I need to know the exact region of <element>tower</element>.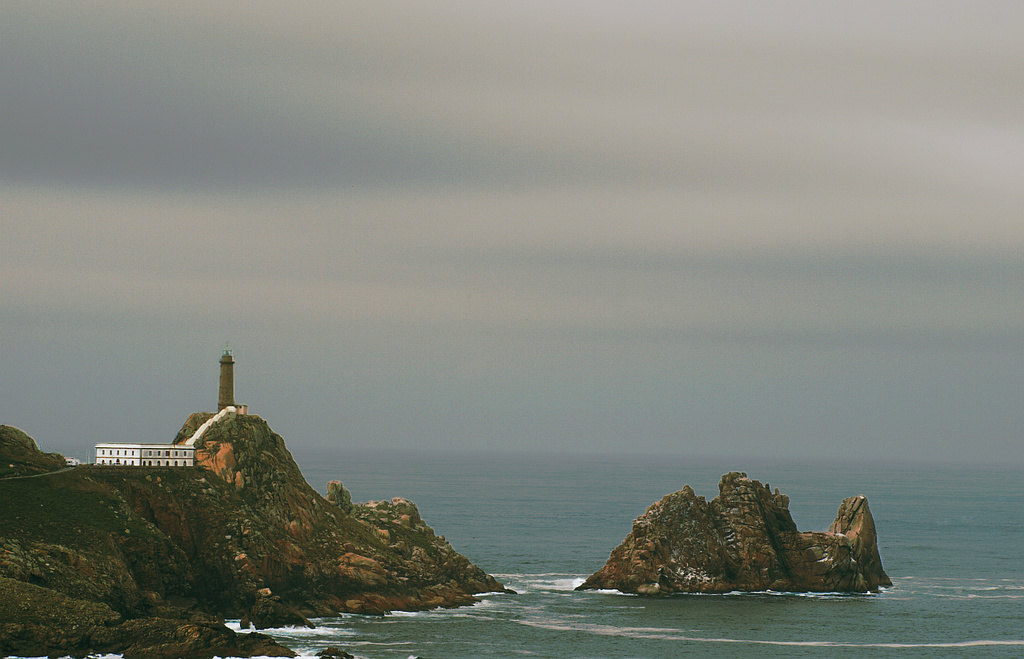
Region: (213, 348, 233, 421).
